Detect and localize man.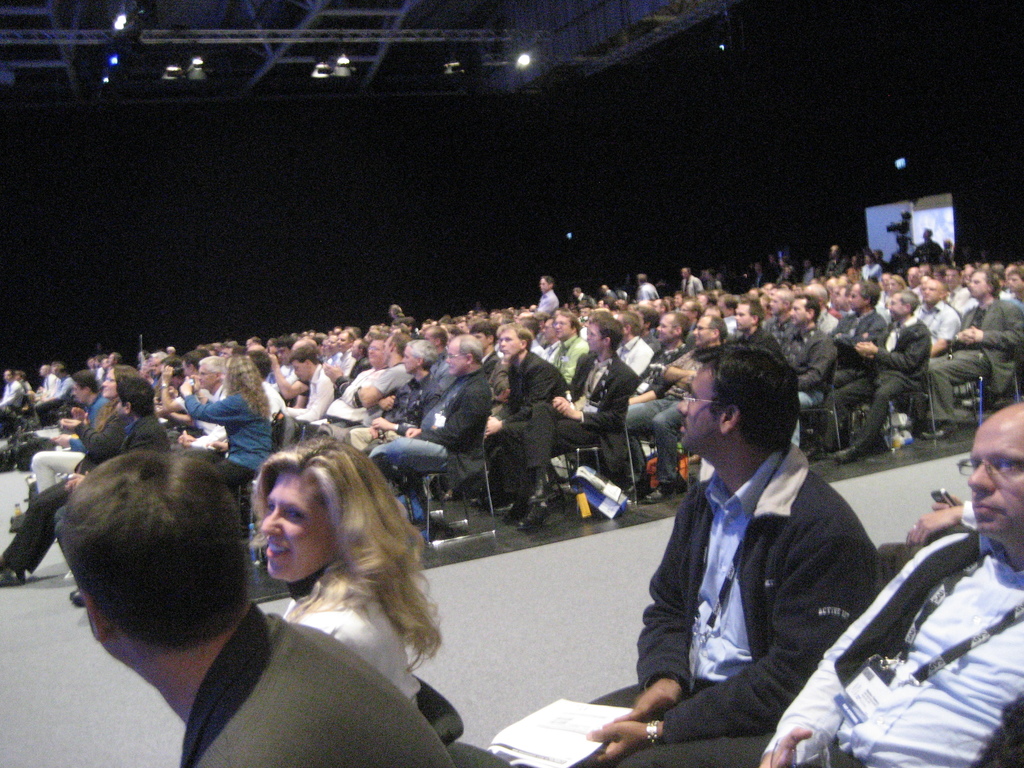
Localized at pyautogui.locateOnScreen(183, 355, 275, 537).
